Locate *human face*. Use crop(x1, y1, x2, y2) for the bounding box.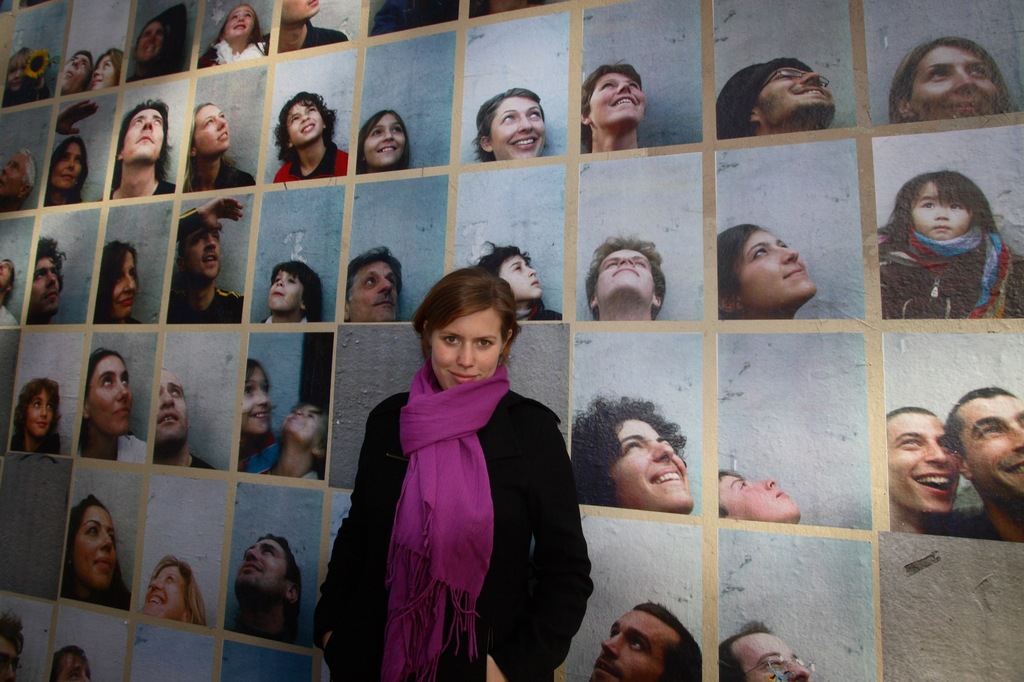
crop(591, 610, 678, 681).
